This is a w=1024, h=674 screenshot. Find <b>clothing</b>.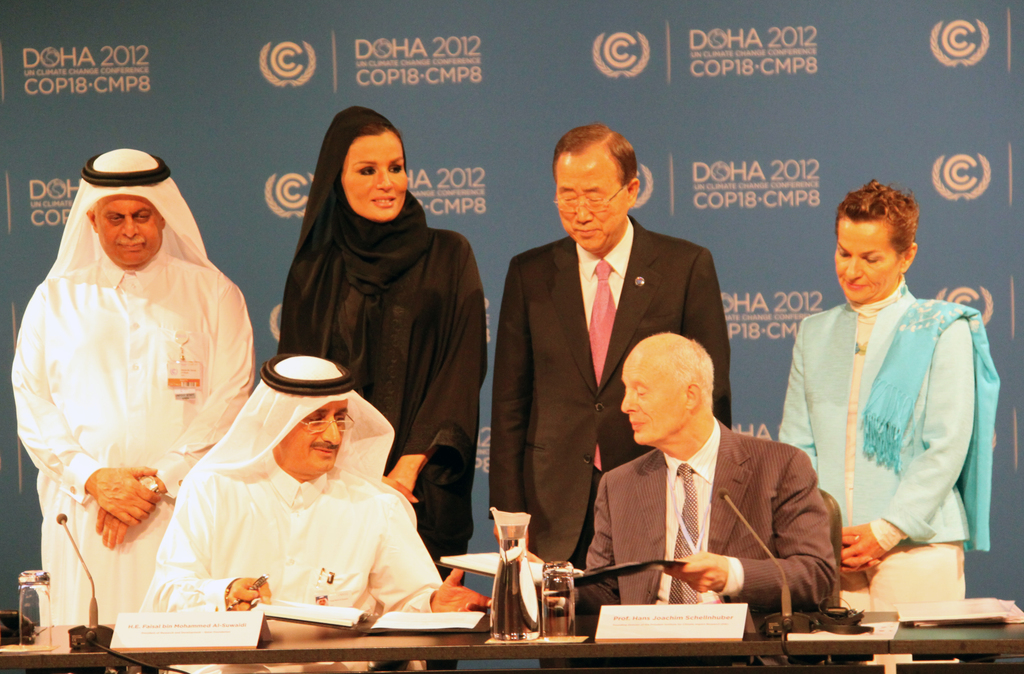
Bounding box: (x1=142, y1=351, x2=437, y2=673).
